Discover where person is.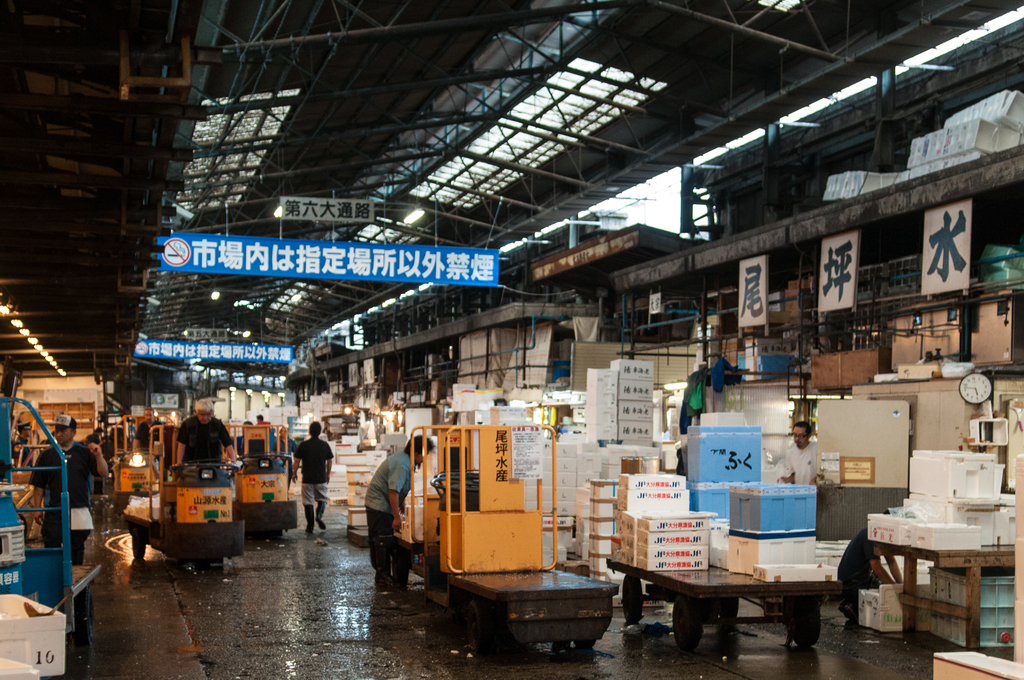
Discovered at [left=79, top=432, right=112, bottom=496].
